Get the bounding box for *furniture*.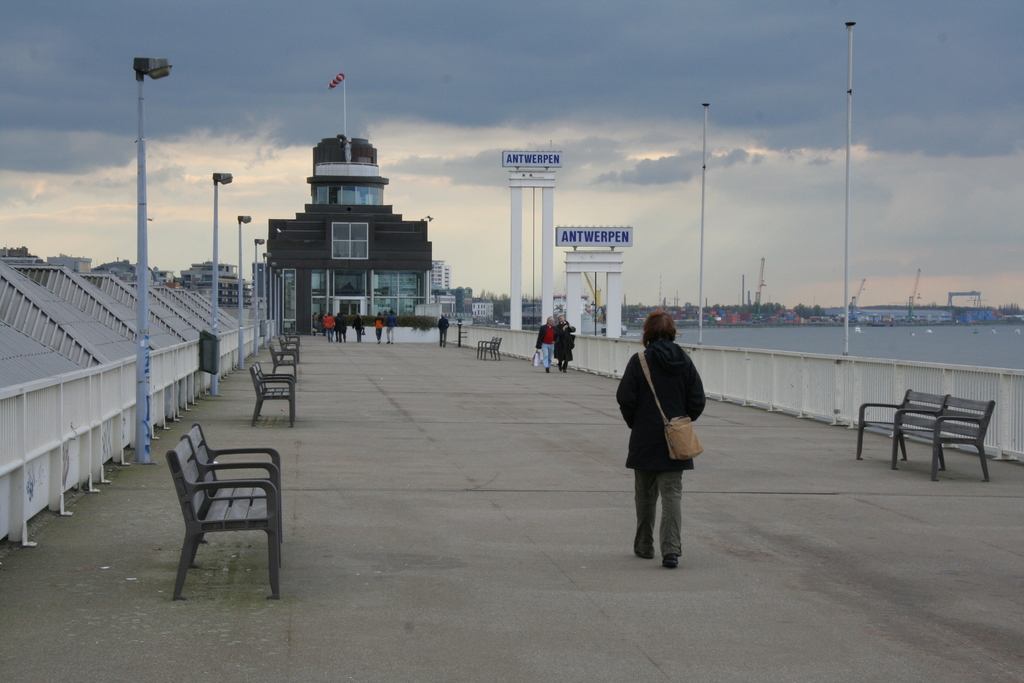
select_region(856, 388, 996, 482).
